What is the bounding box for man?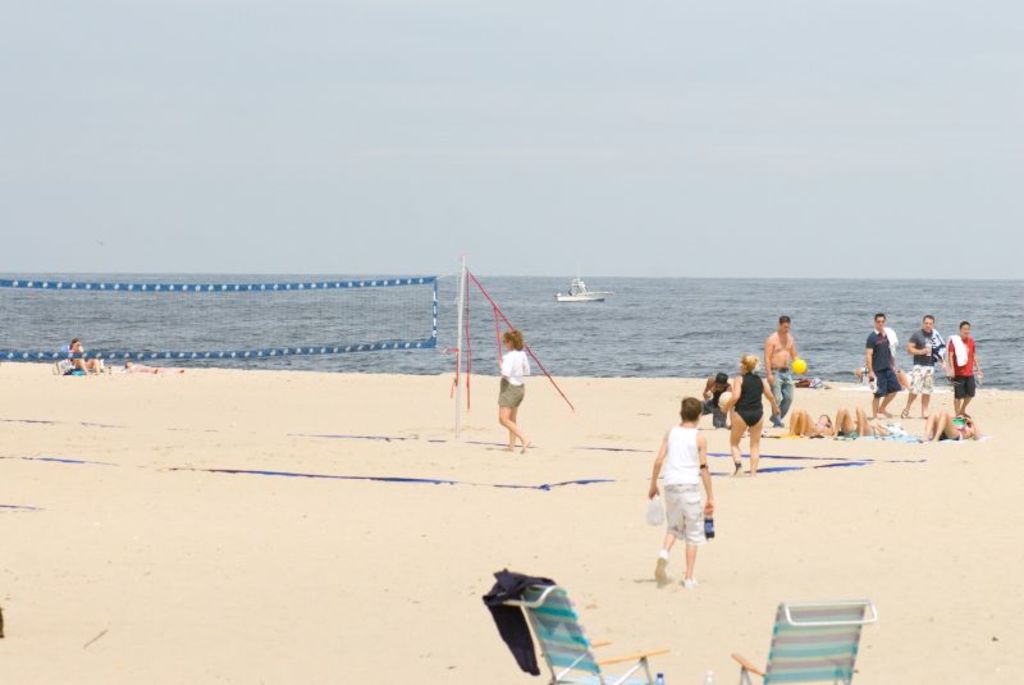
[948, 320, 986, 416].
